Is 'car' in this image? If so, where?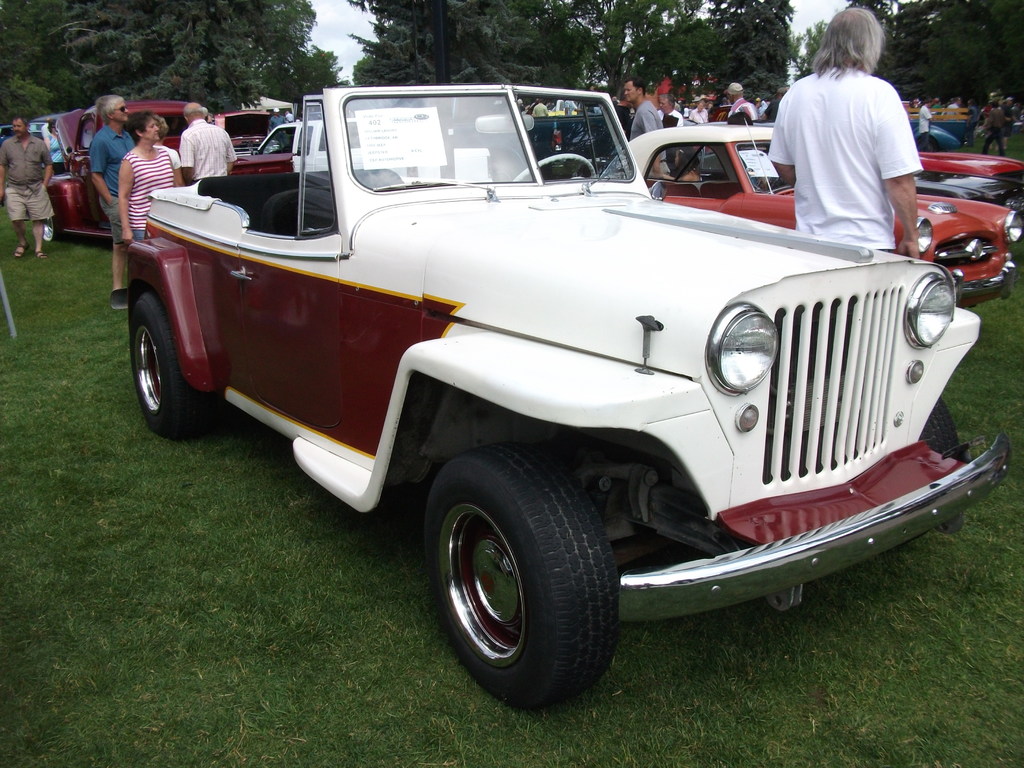
Yes, at pyautogui.locateOnScreen(28, 113, 67, 169).
